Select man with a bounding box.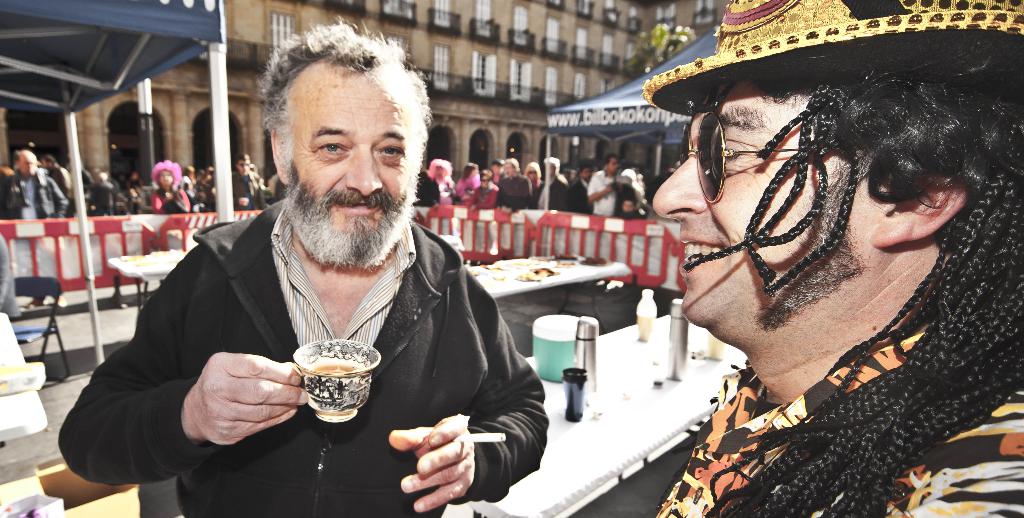
bbox=(87, 57, 567, 503).
